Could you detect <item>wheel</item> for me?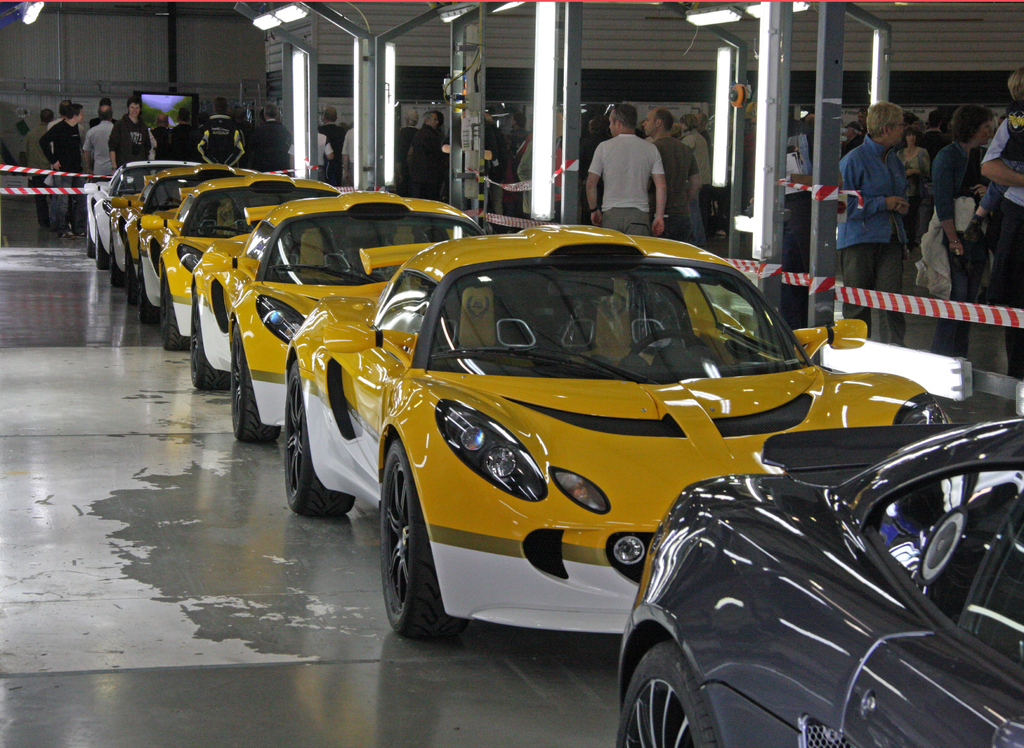
Detection result: [x1=97, y1=233, x2=111, y2=268].
